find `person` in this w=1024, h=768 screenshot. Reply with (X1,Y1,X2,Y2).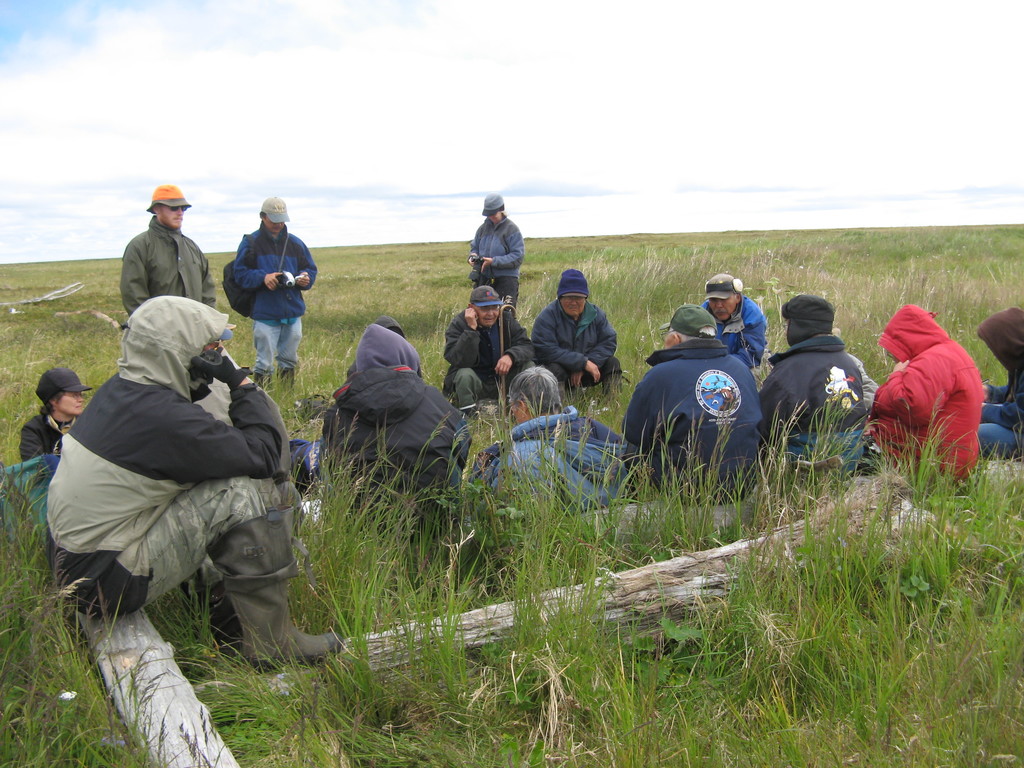
(444,285,530,409).
